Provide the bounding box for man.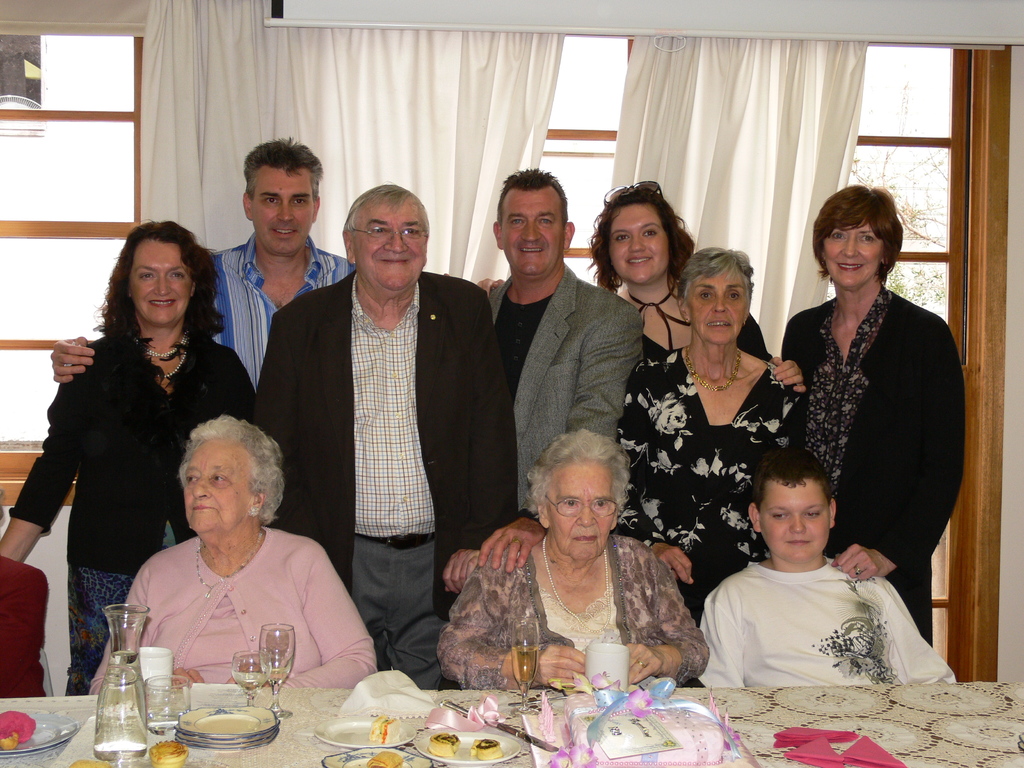
<box>452,170,638,541</box>.
